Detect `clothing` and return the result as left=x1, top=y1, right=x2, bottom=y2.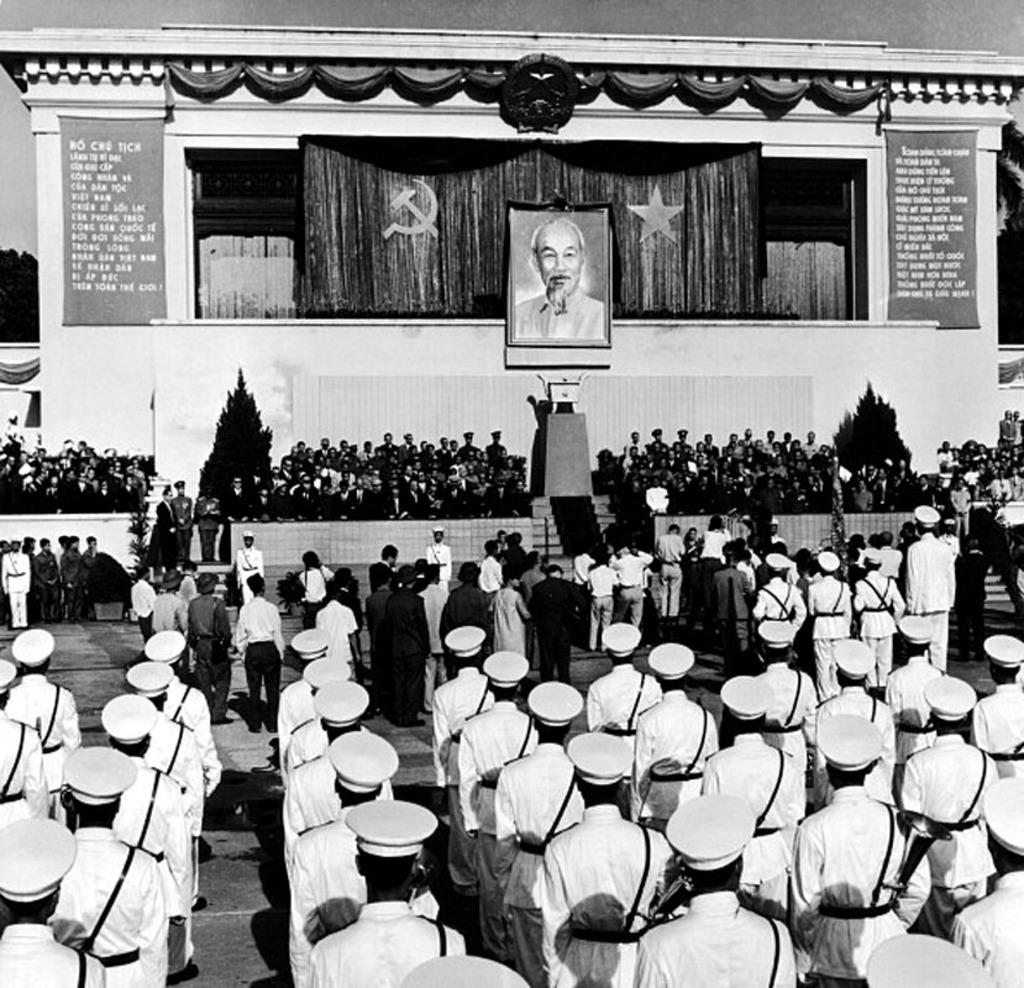
left=277, top=757, right=345, bottom=847.
